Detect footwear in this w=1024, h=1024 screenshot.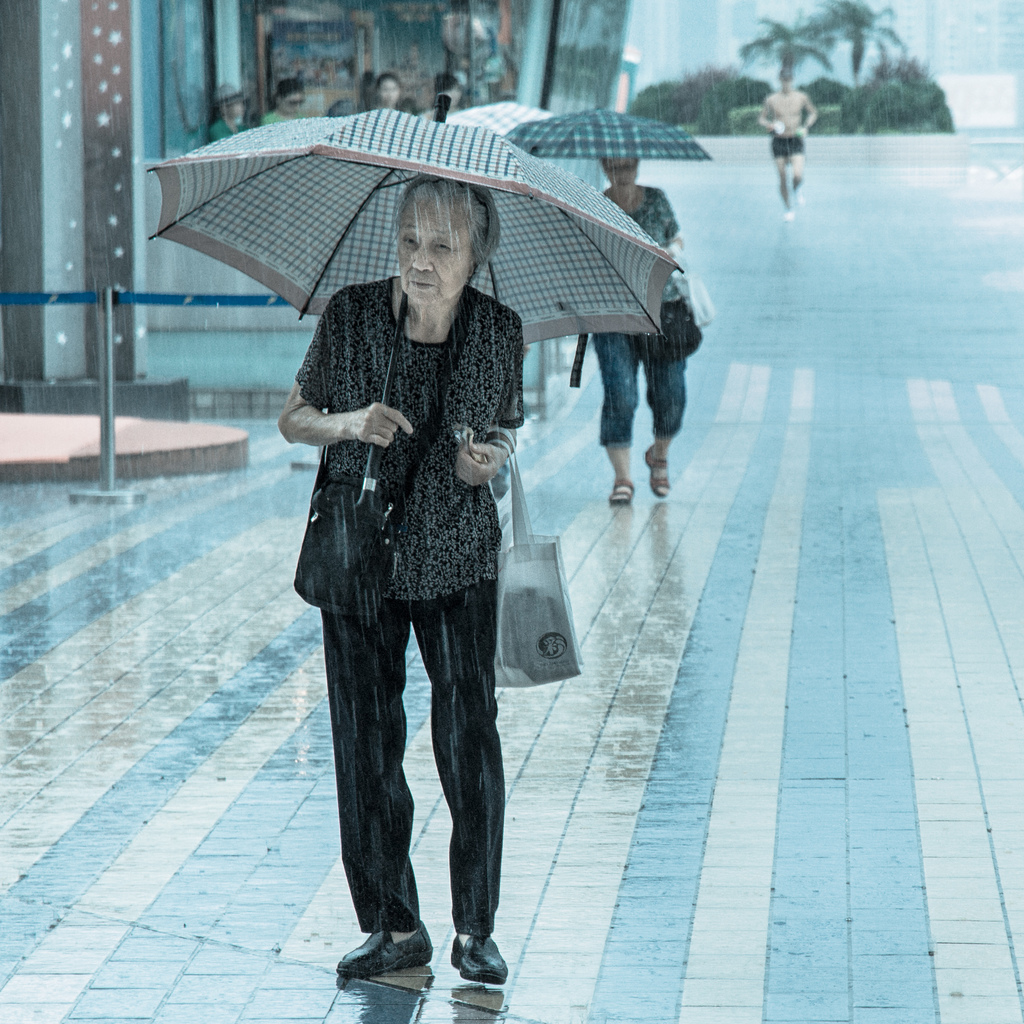
Detection: detection(329, 904, 463, 991).
